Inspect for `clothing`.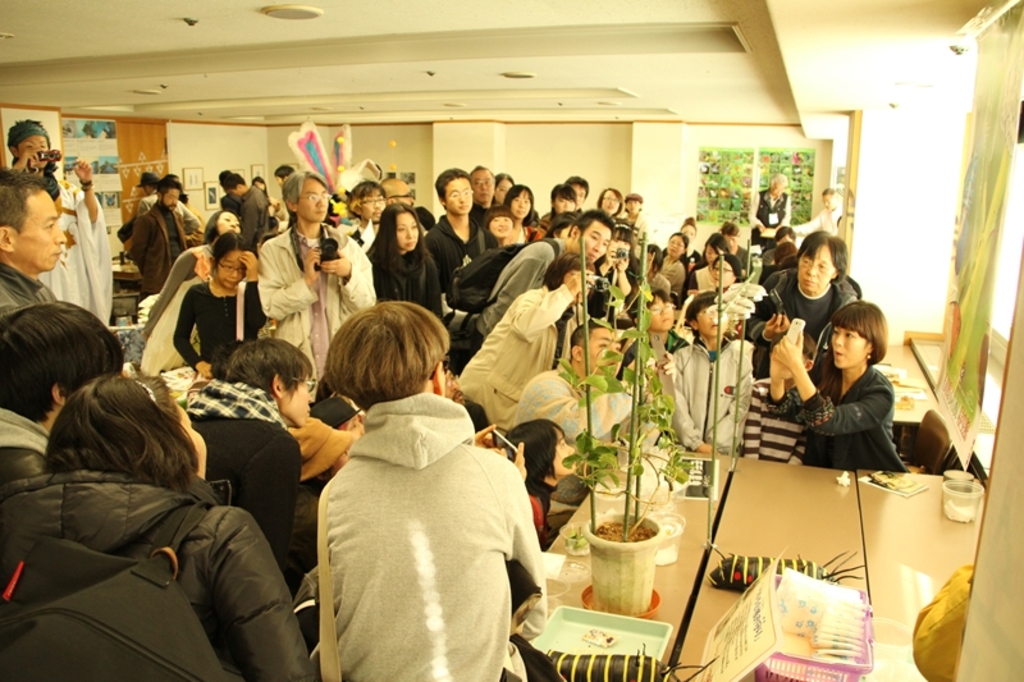
Inspection: 657/334/758/454.
